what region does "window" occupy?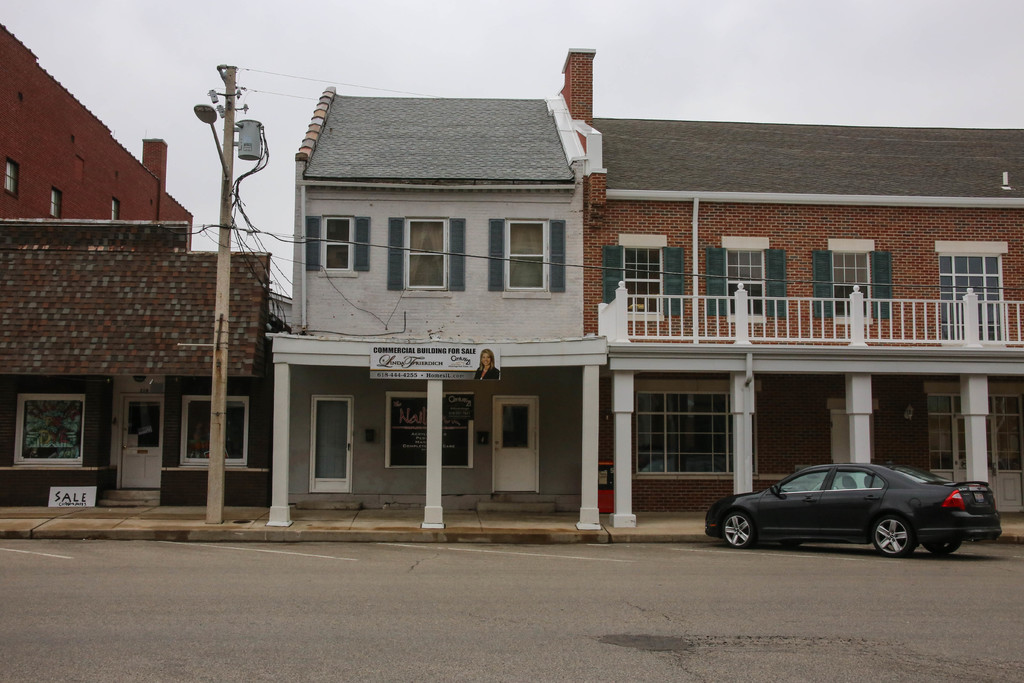
select_region(936, 242, 1008, 335).
